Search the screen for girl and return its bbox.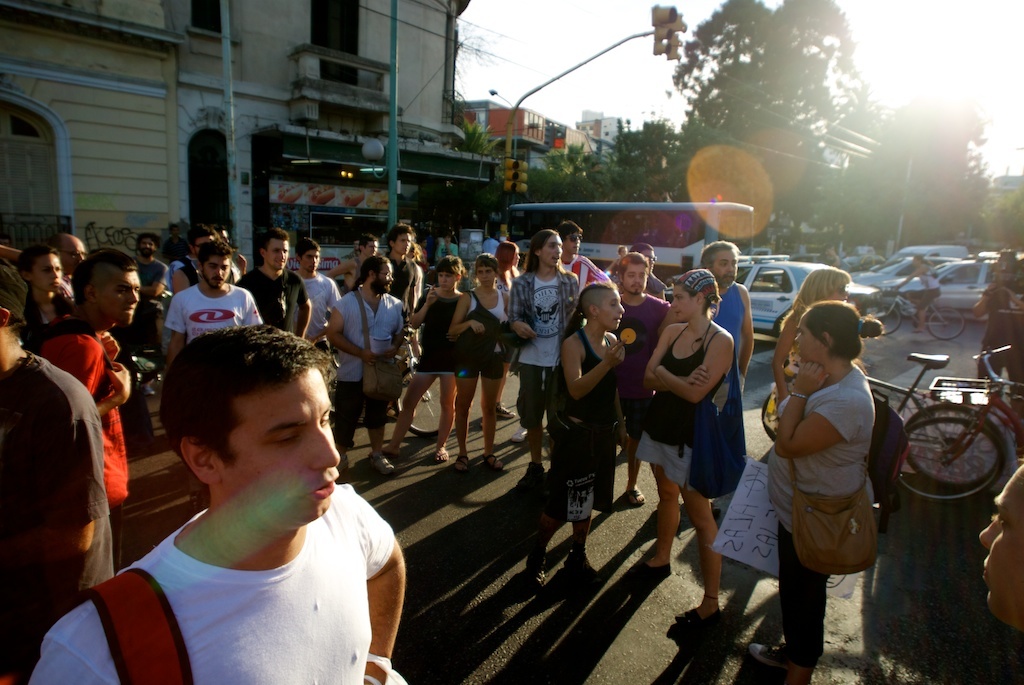
Found: <box>453,252,510,468</box>.
